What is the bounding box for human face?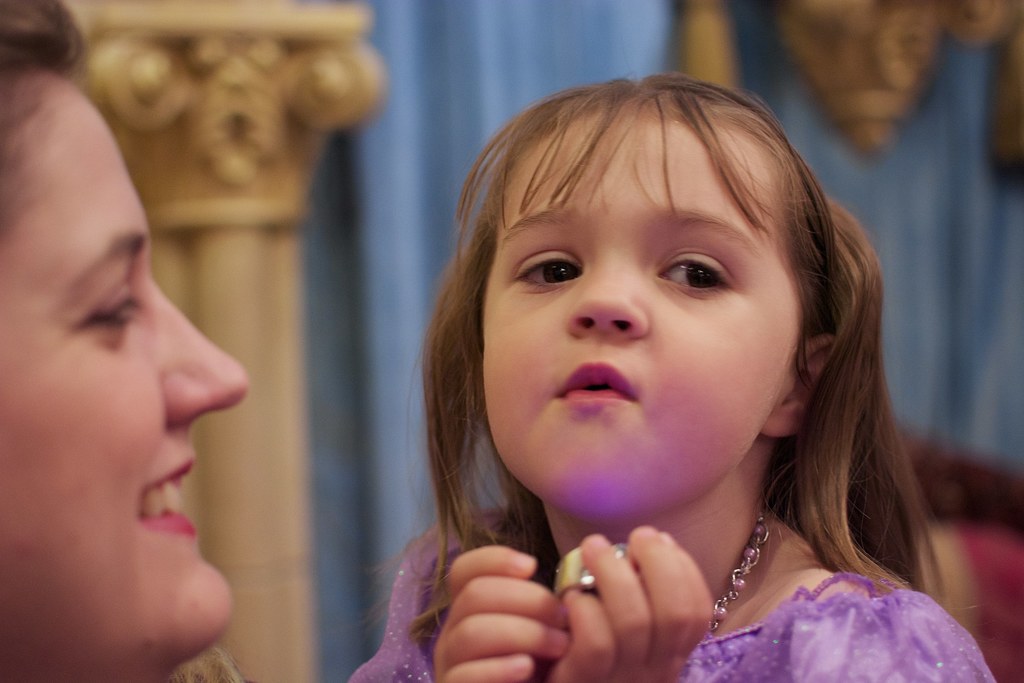
0, 79, 252, 679.
